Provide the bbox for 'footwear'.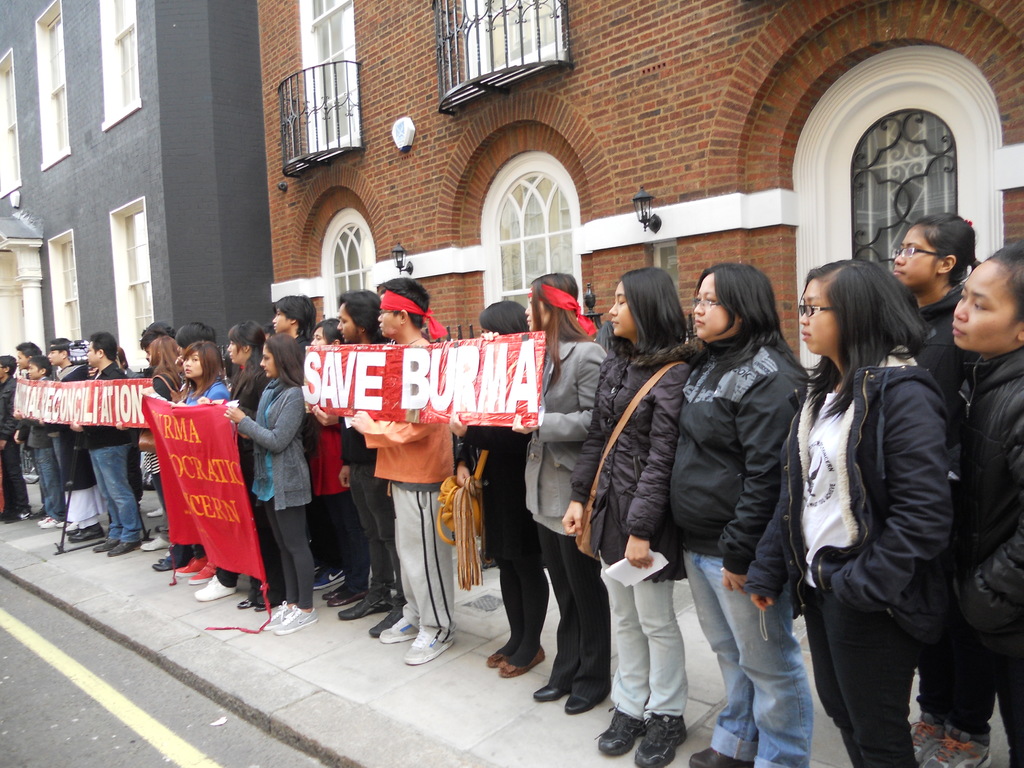
Rect(531, 684, 564, 703).
